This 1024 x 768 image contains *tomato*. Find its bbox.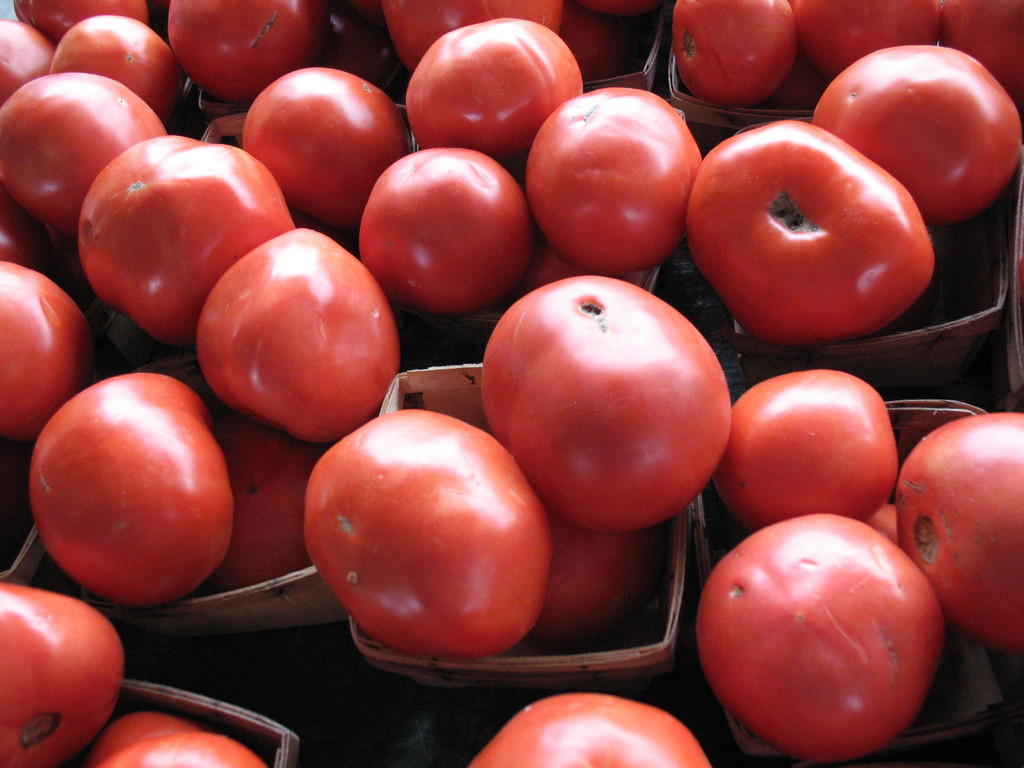
region(0, 260, 93, 447).
